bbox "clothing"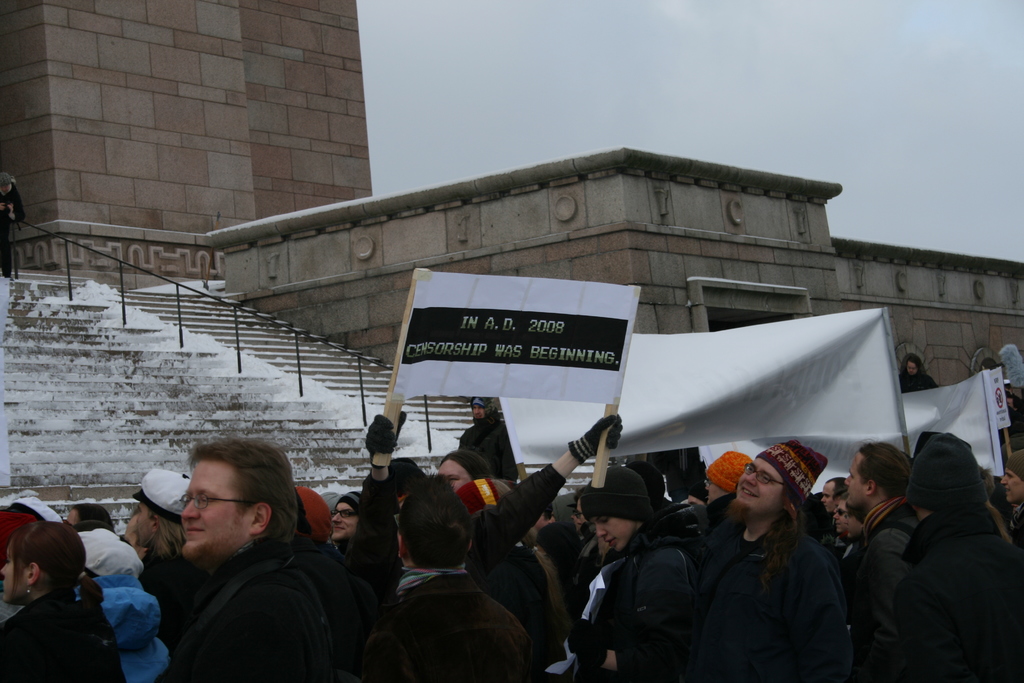
detection(898, 509, 1023, 682)
